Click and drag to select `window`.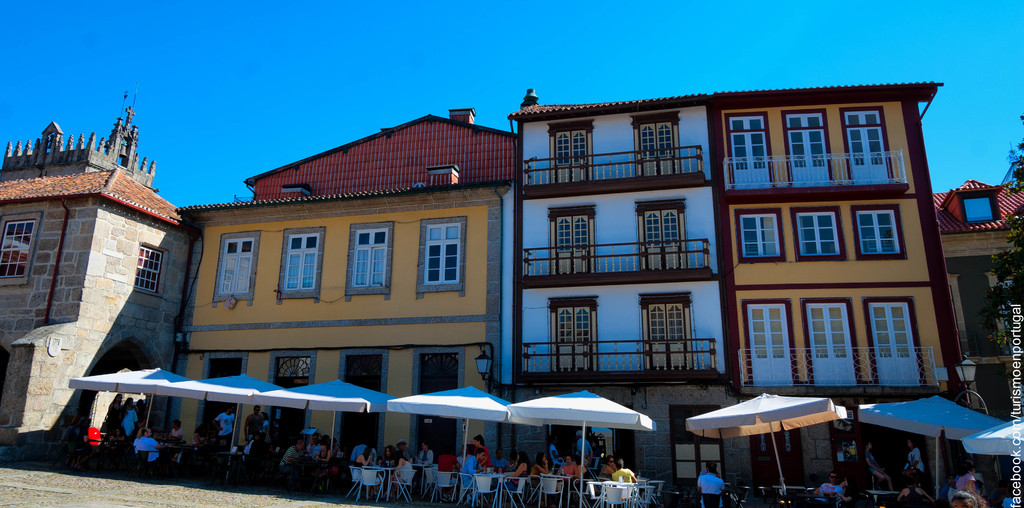
Selection: bbox(637, 288, 698, 368).
